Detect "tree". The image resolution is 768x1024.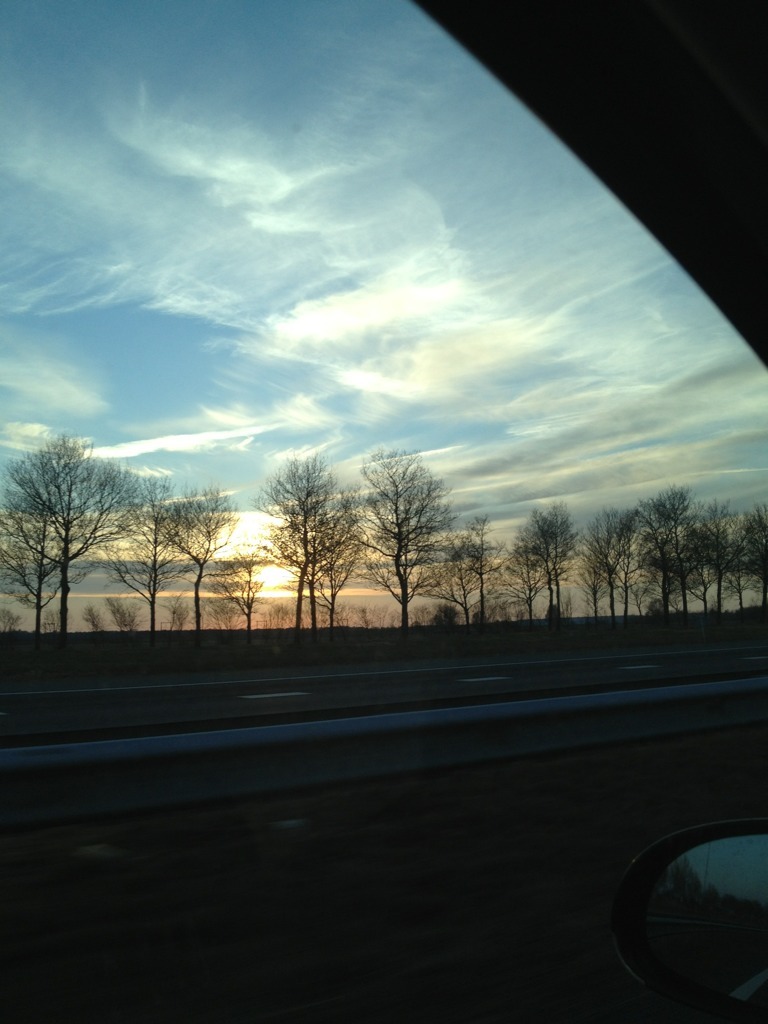
355/440/458/627.
